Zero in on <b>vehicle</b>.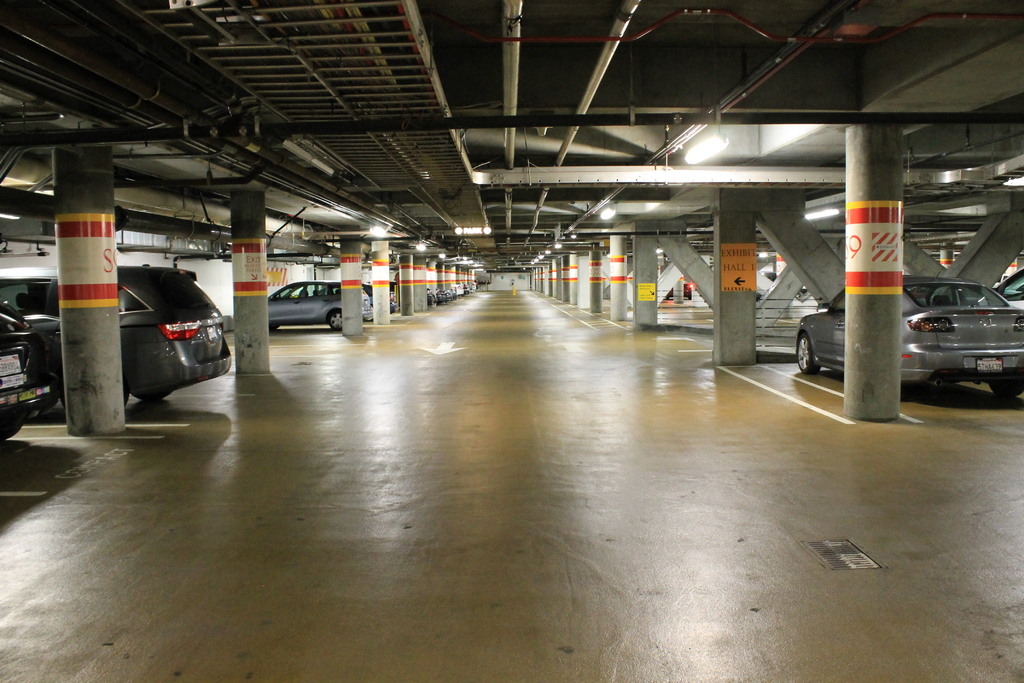
Zeroed in: detection(0, 265, 230, 409).
